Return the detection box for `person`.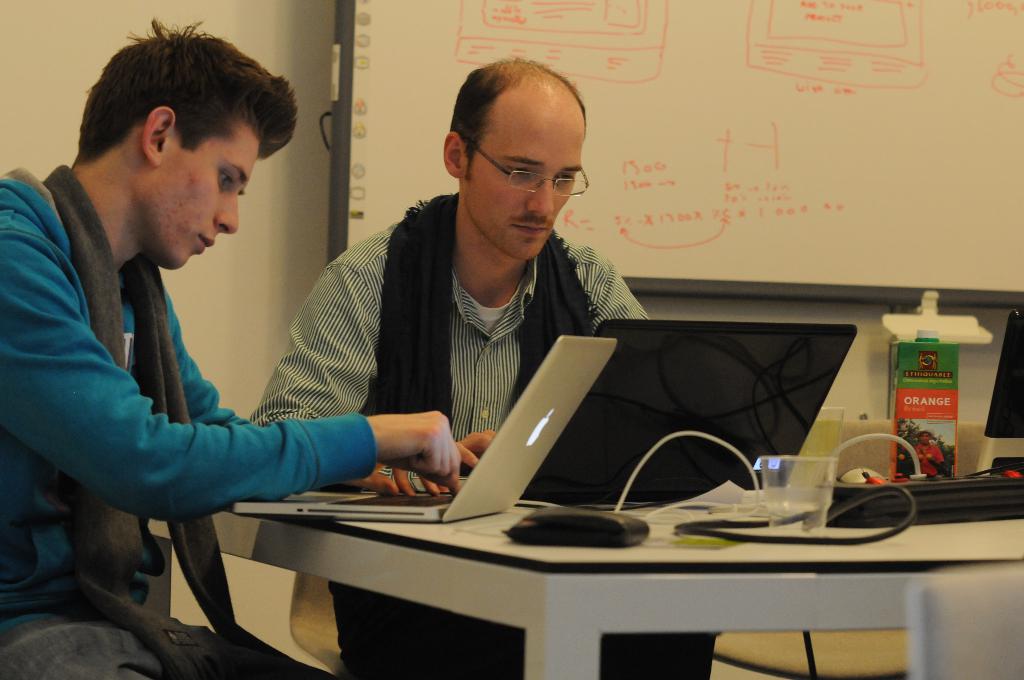
select_region(239, 58, 710, 679).
